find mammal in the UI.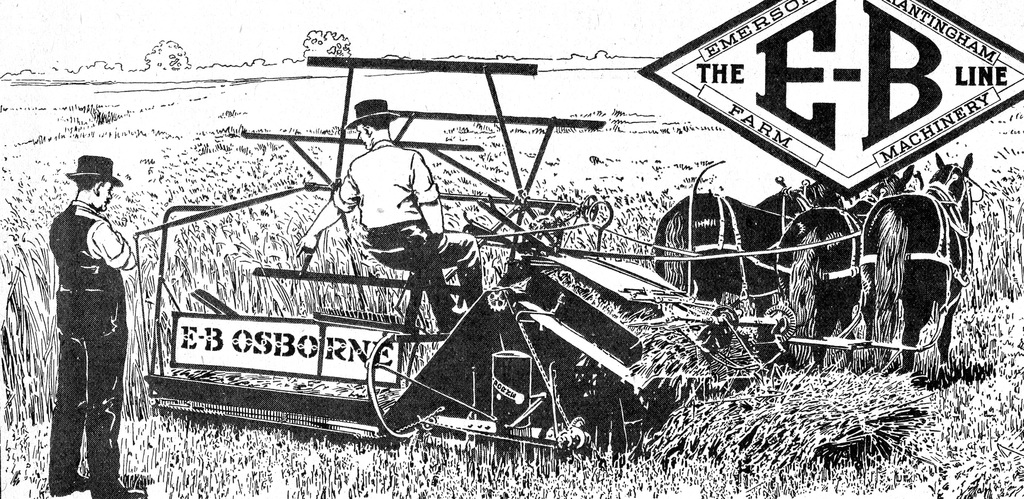
UI element at (652,178,849,337).
